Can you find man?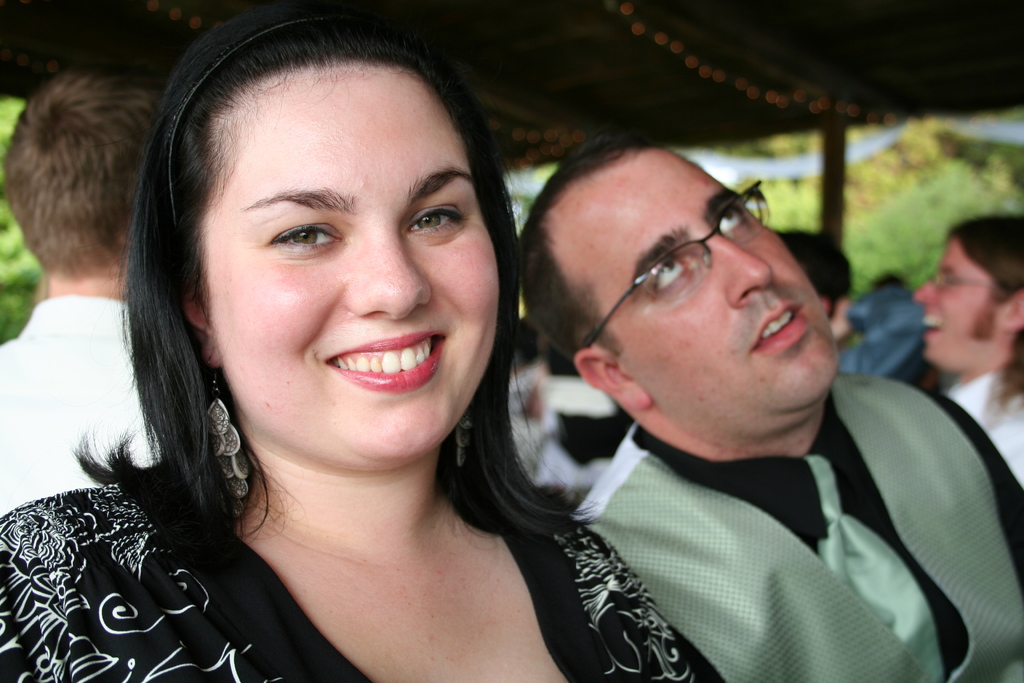
Yes, bounding box: (left=506, top=140, right=1023, bottom=682).
